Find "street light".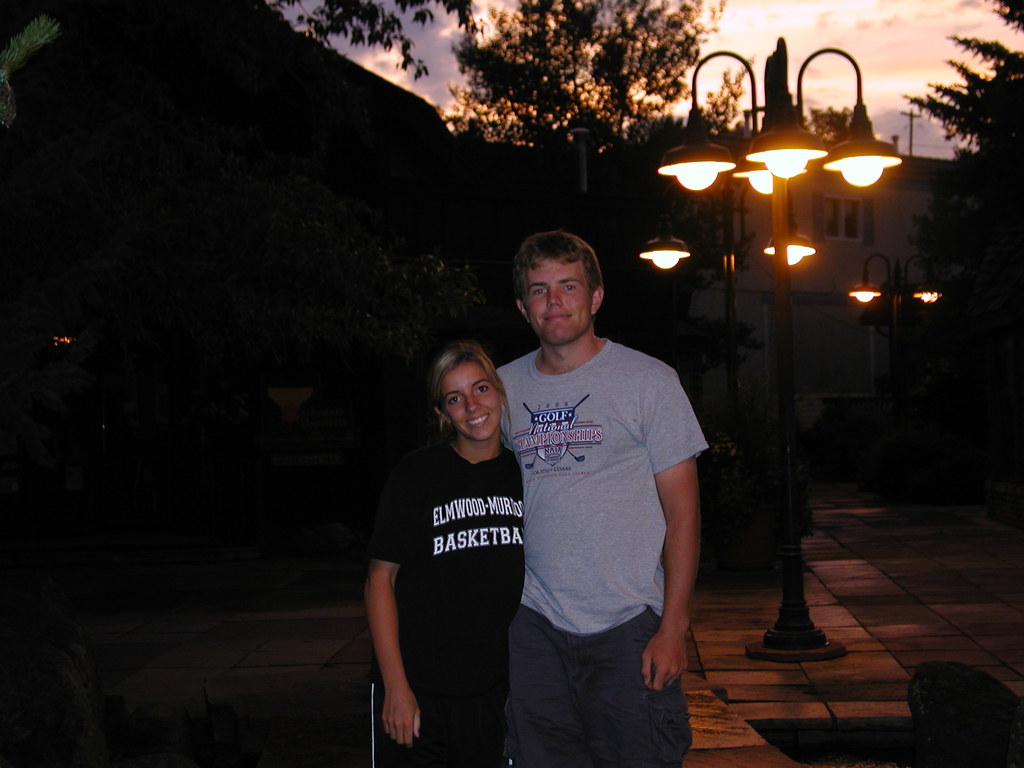
x1=636 y1=174 x2=816 y2=415.
